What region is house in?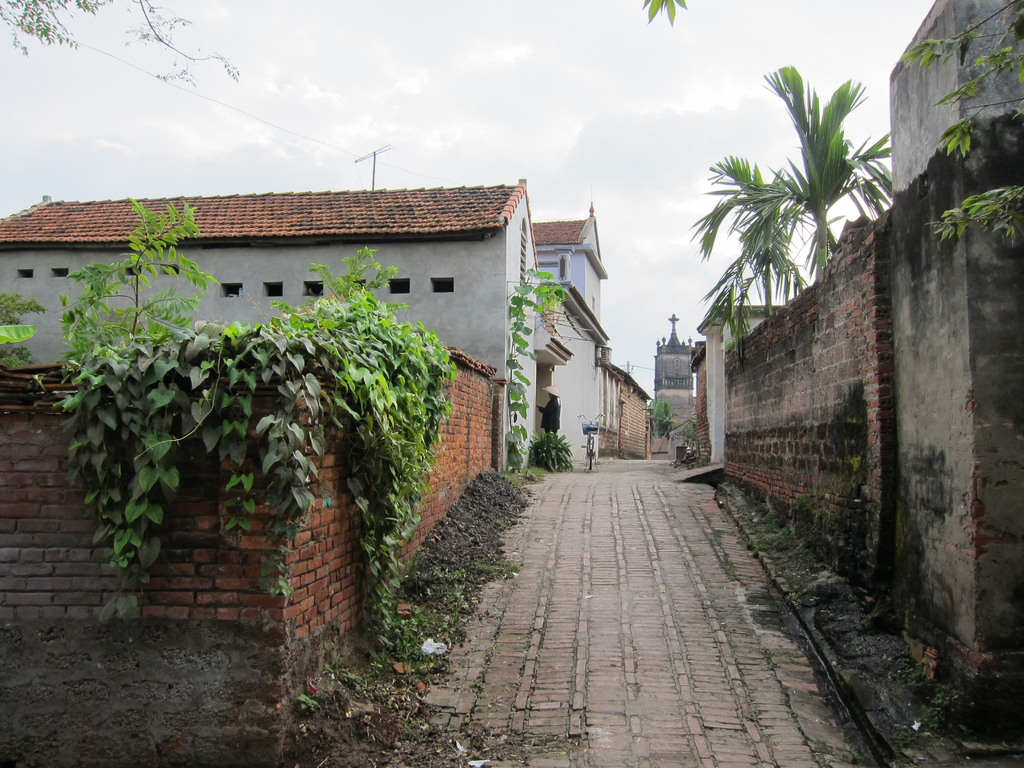
bbox=(0, 174, 543, 470).
